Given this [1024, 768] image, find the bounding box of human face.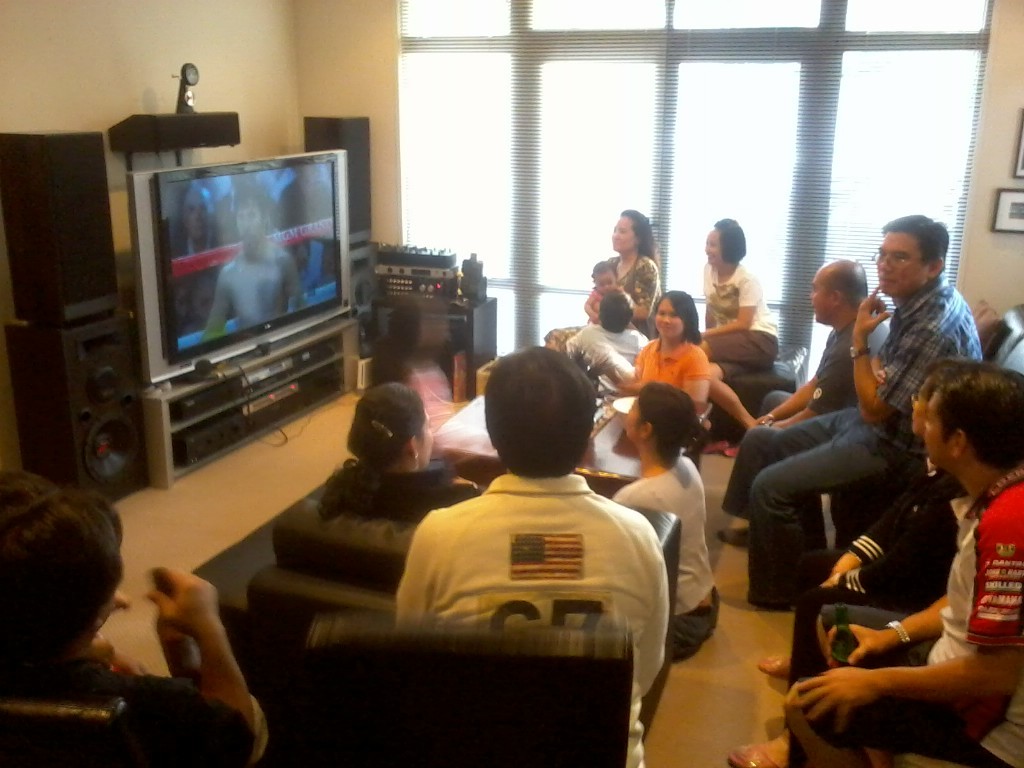
(x1=611, y1=216, x2=635, y2=254).
